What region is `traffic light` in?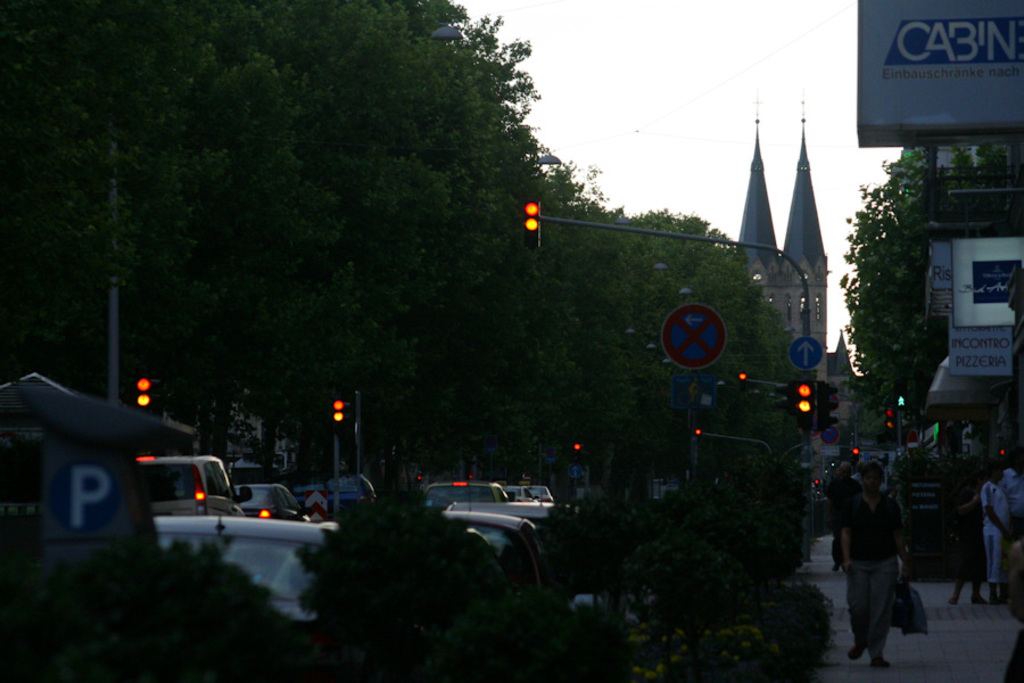
465:459:471:483.
